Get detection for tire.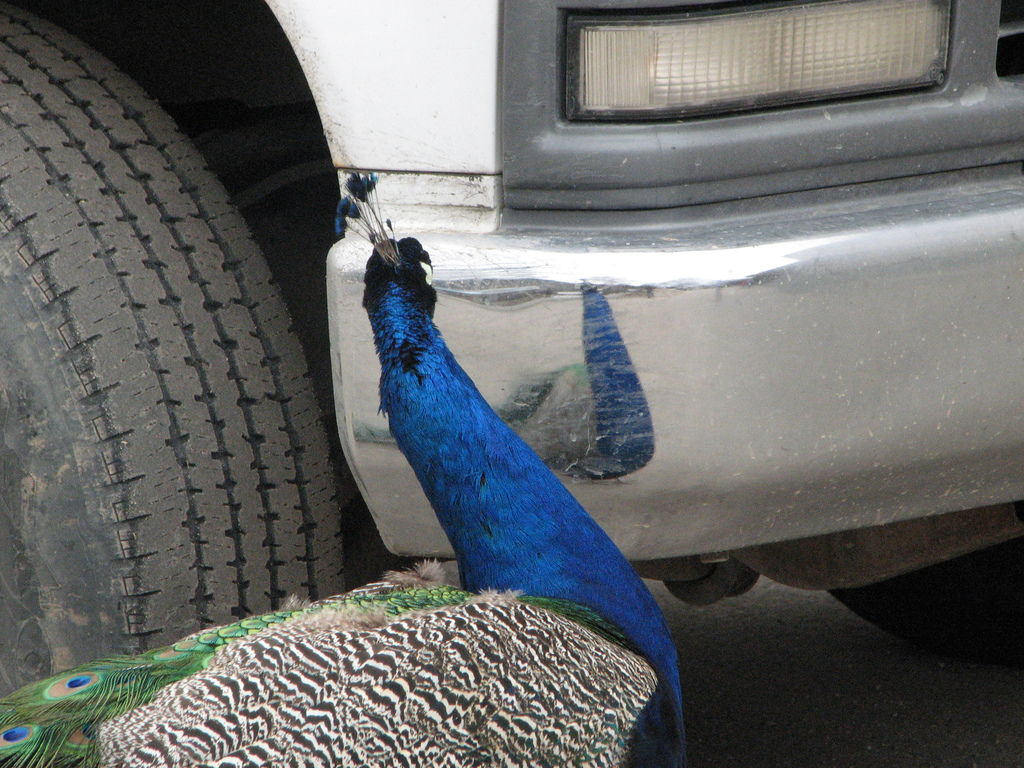
Detection: (828, 540, 1023, 666).
